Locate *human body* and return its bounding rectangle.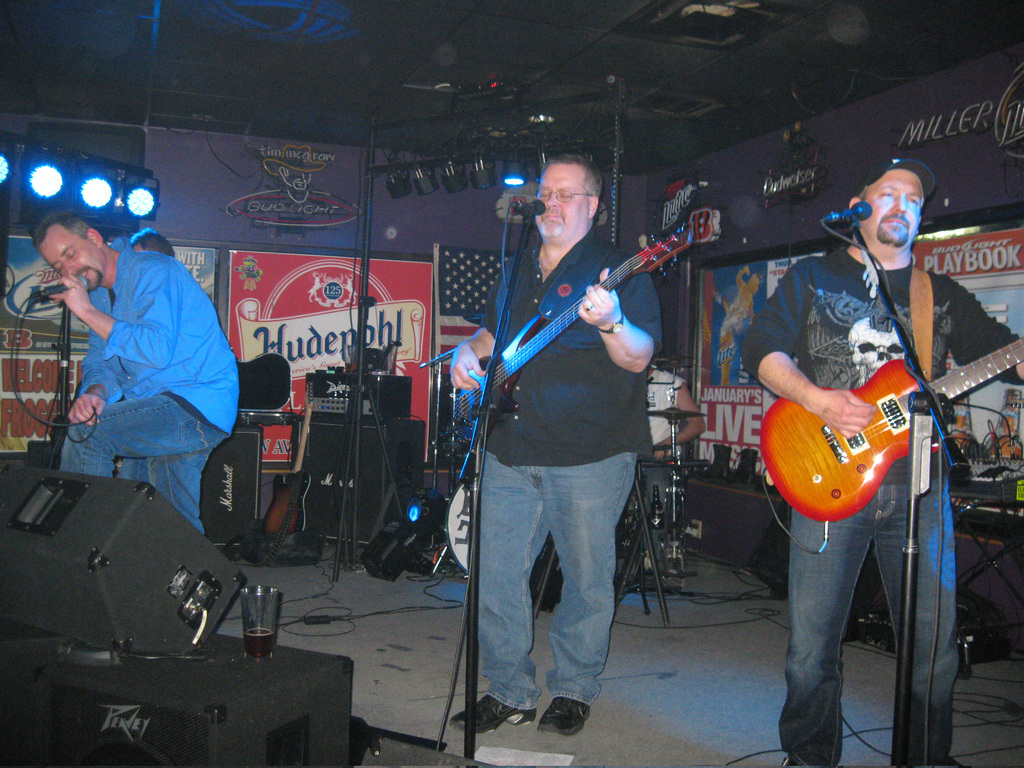
[left=466, top=154, right=672, bottom=742].
